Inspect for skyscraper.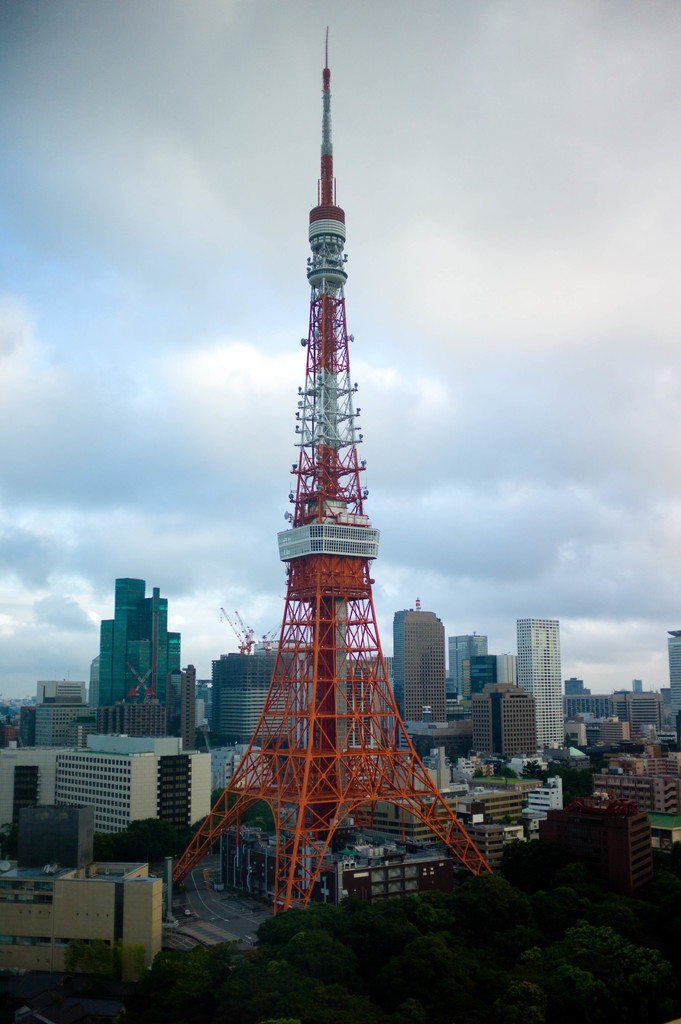
Inspection: region(100, 571, 173, 706).
